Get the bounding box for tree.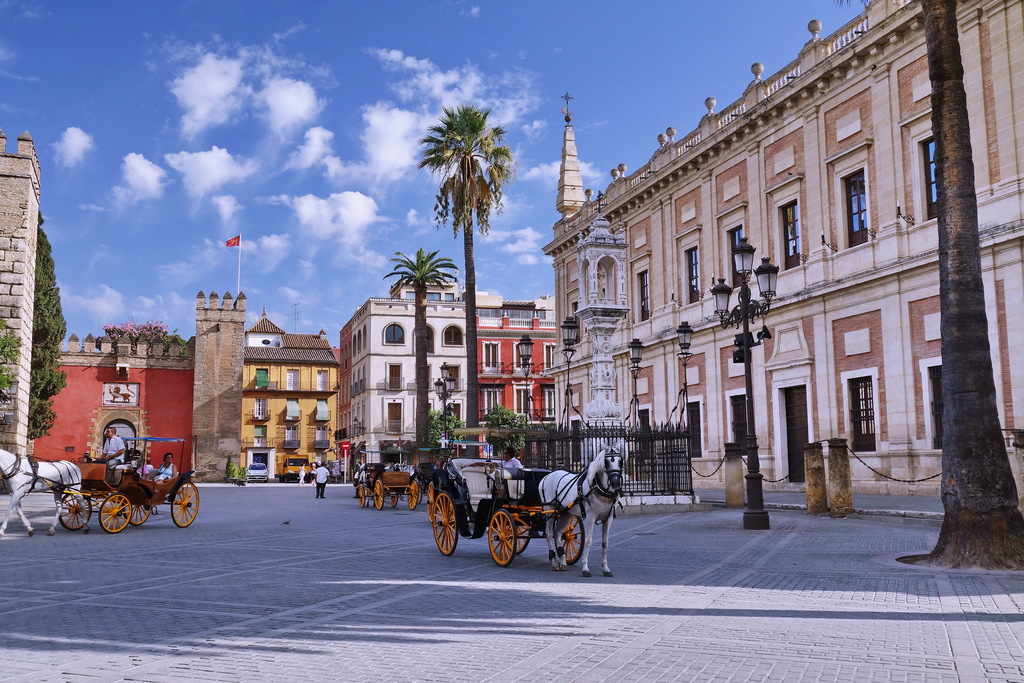
x1=908, y1=0, x2=1023, y2=570.
